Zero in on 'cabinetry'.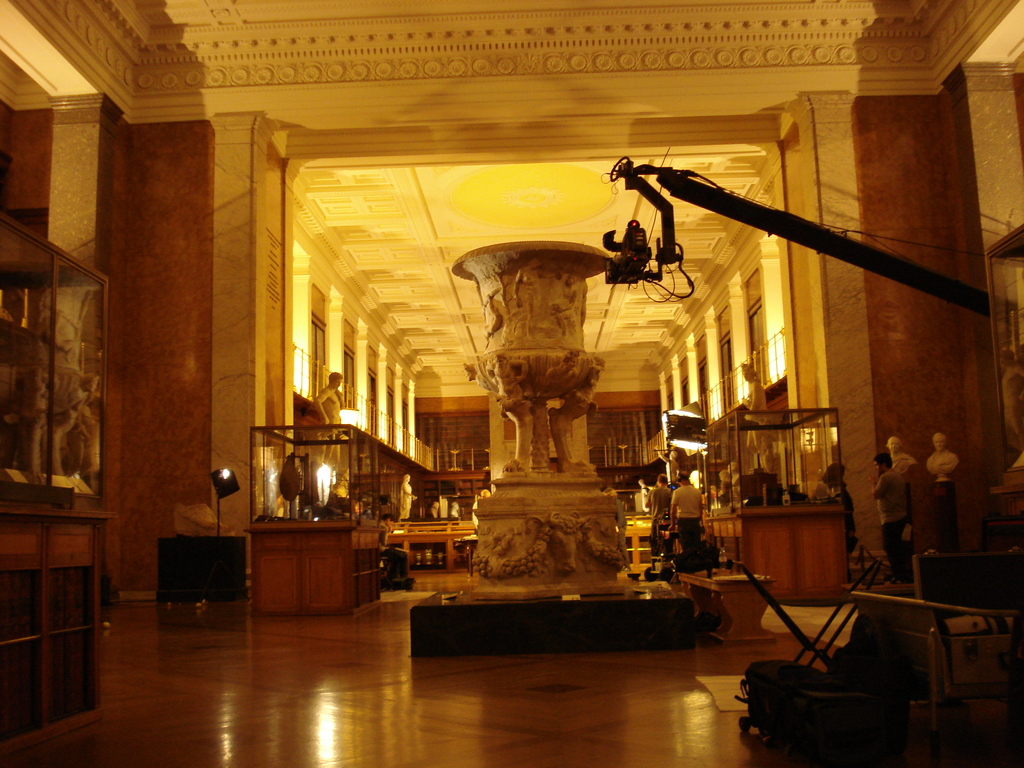
Zeroed in: BBox(0, 500, 109, 760).
